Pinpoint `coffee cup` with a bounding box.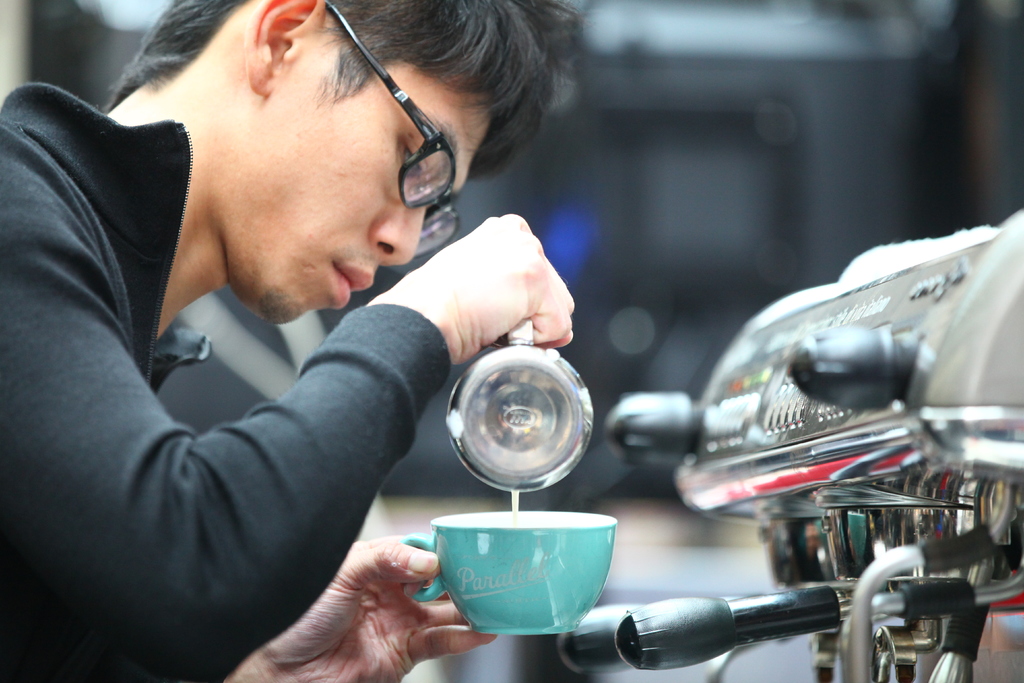
BBox(401, 506, 617, 638).
